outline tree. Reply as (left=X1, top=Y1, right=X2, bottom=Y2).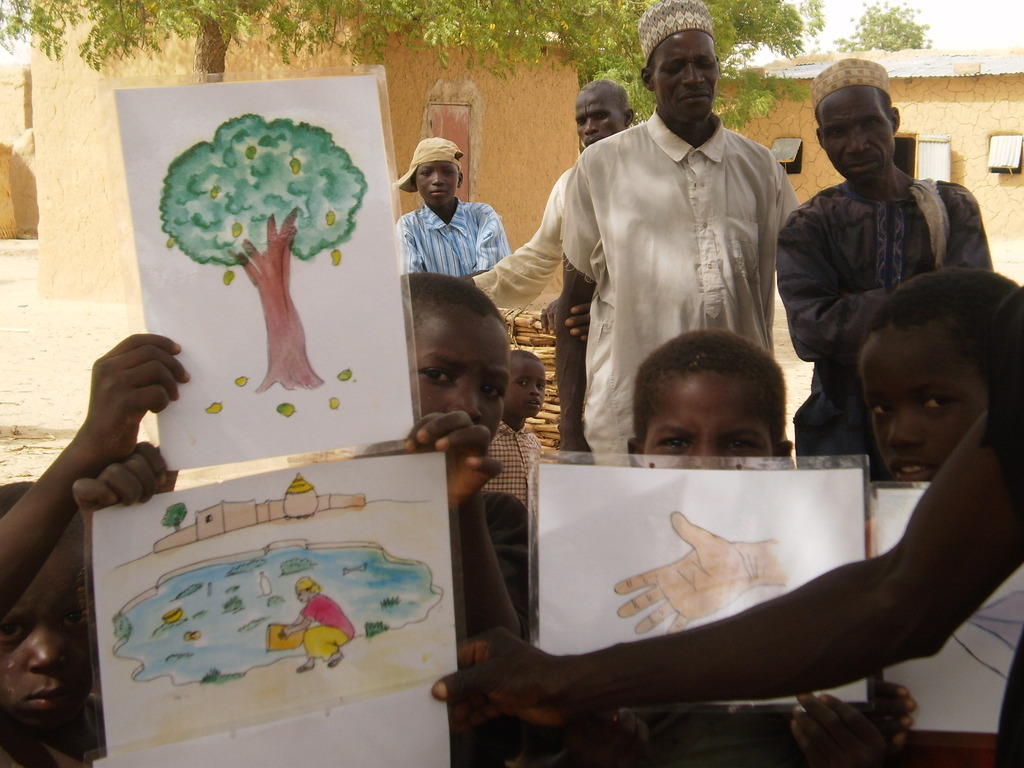
(left=572, top=51, right=824, bottom=131).
